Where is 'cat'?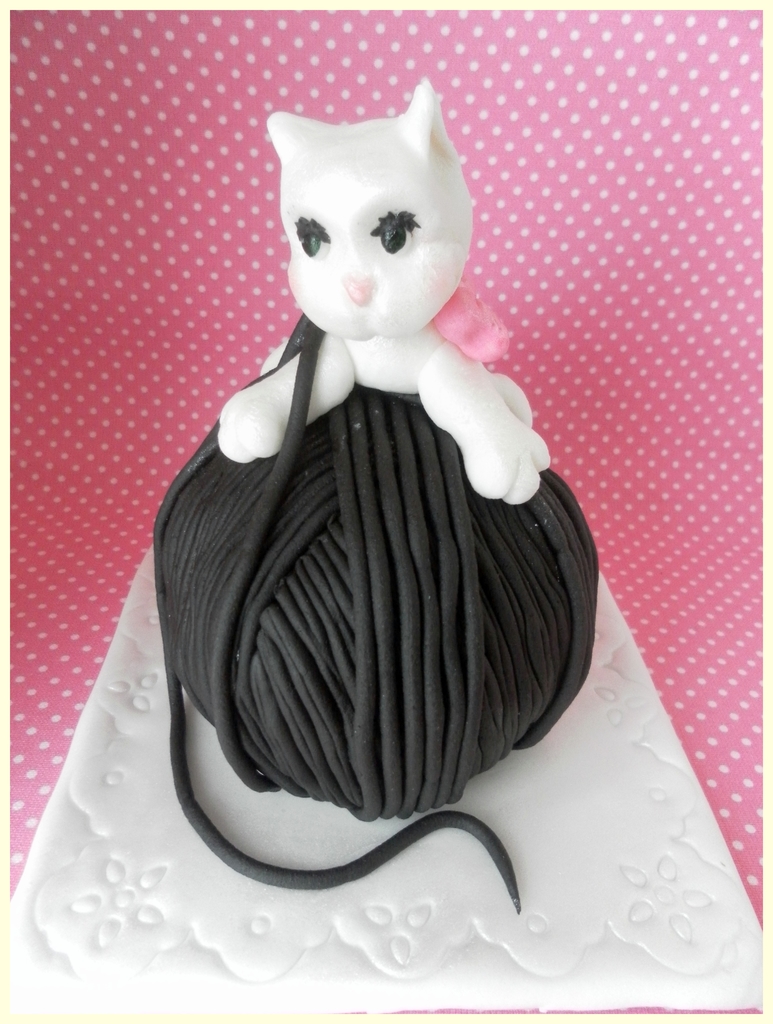
bbox(216, 74, 558, 520).
